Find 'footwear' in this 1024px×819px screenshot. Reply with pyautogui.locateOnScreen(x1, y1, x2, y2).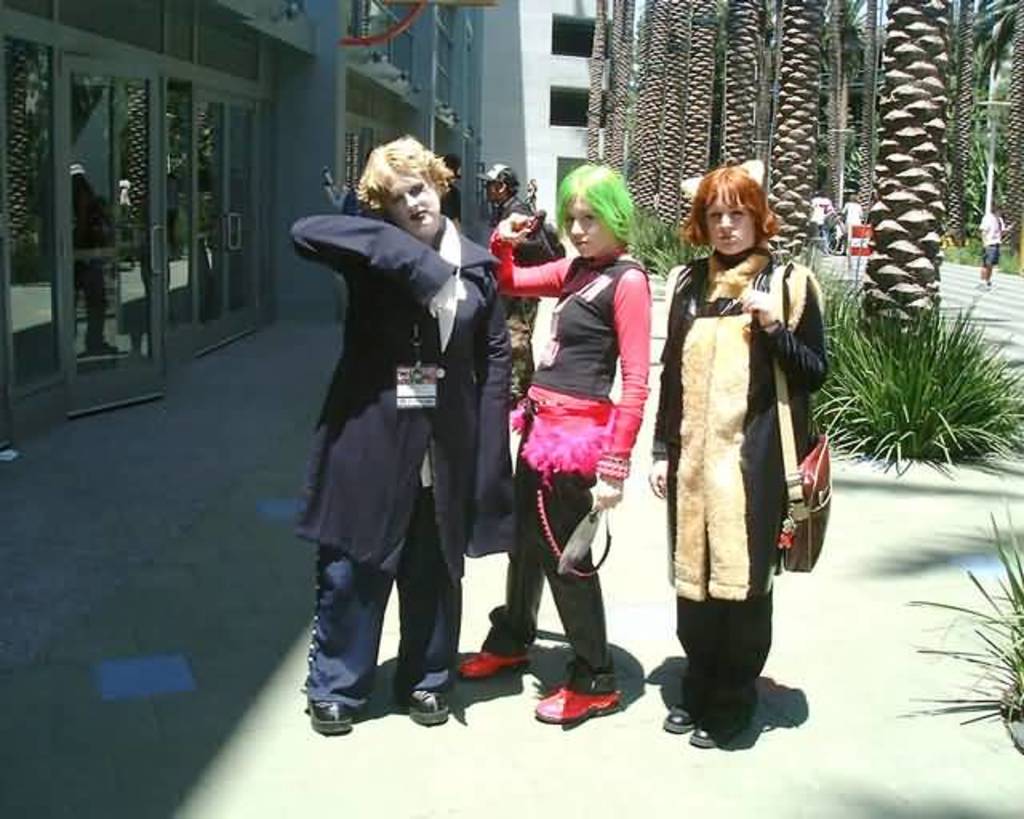
pyautogui.locateOnScreen(531, 689, 622, 726).
